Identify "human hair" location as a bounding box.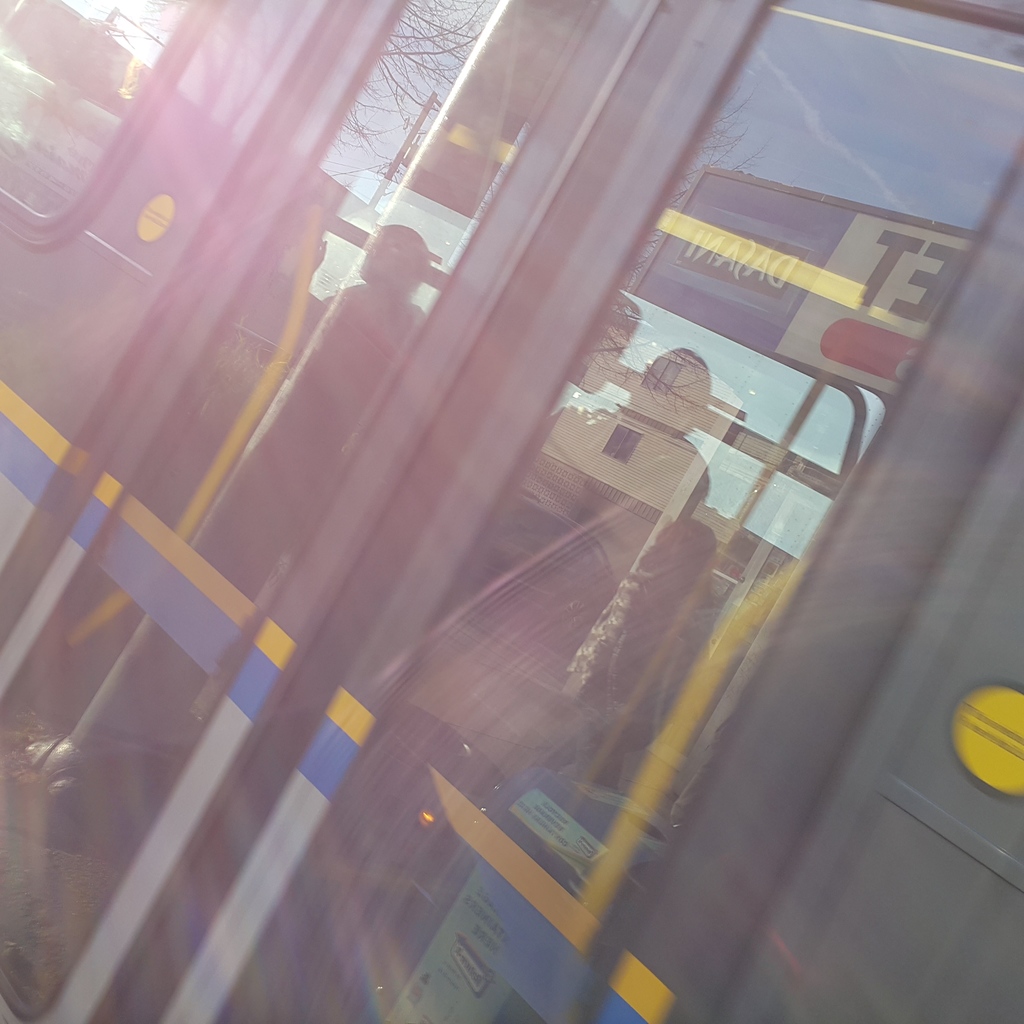
select_region(373, 226, 431, 301).
